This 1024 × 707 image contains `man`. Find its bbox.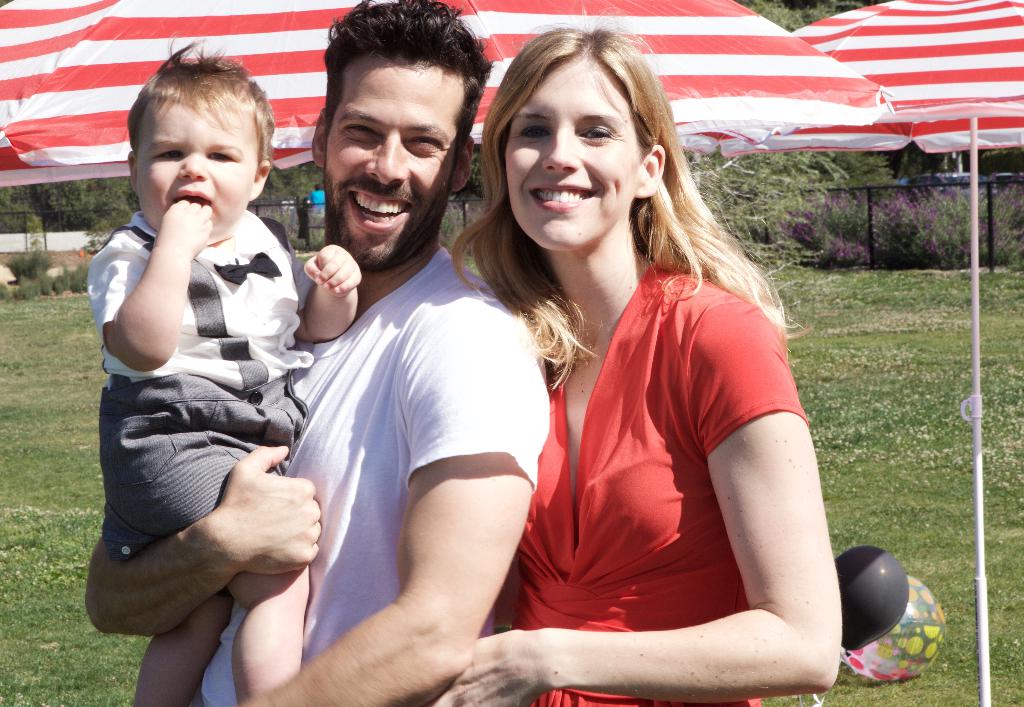
detection(127, 50, 513, 692).
